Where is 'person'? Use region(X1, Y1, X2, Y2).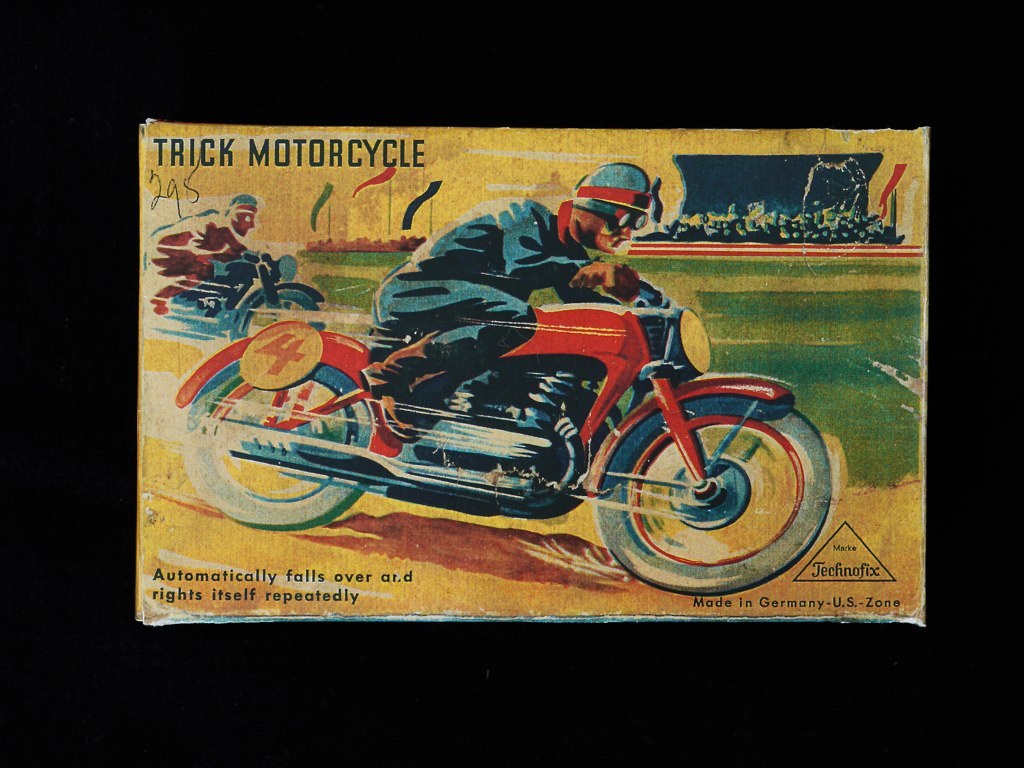
region(358, 160, 680, 442).
